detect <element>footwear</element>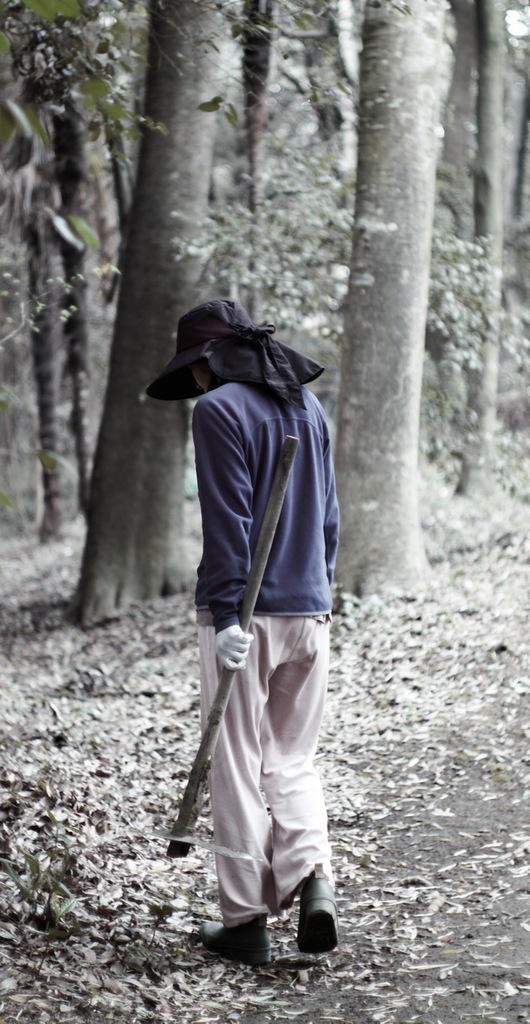
pyautogui.locateOnScreen(199, 906, 267, 978)
